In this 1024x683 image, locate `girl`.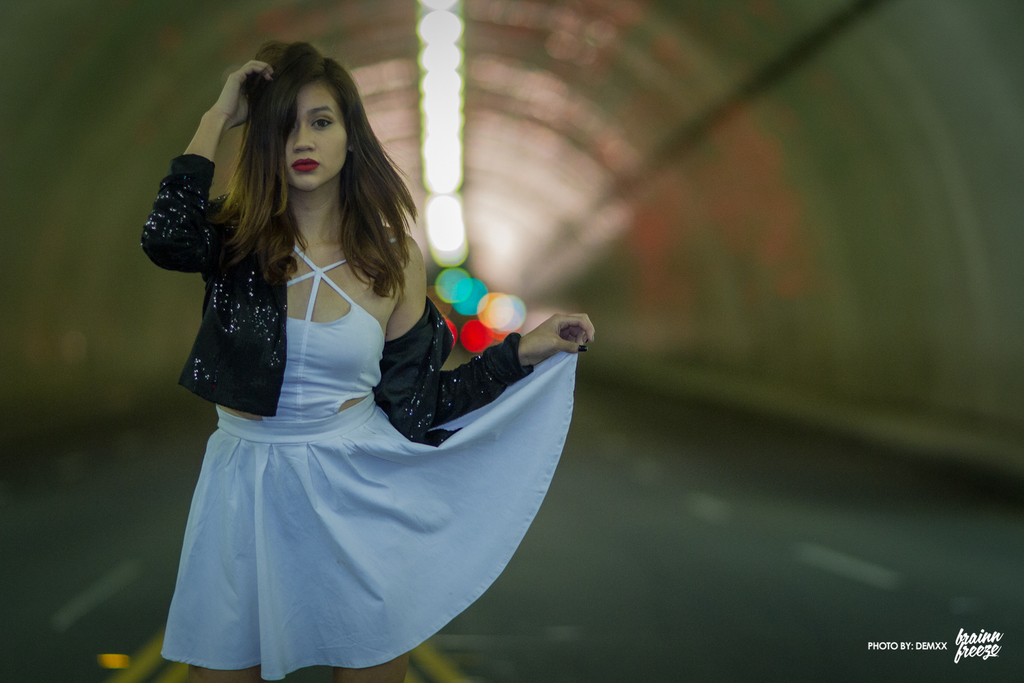
Bounding box: bbox(138, 40, 593, 682).
